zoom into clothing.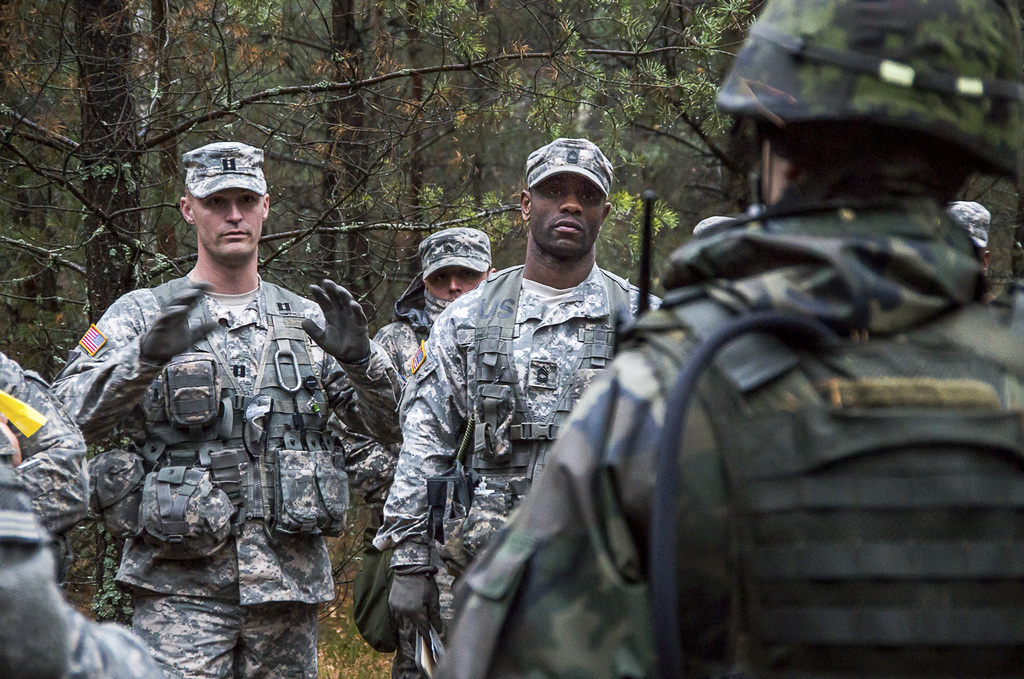
Zoom target: {"left": 52, "top": 271, "right": 403, "bottom": 676}.
